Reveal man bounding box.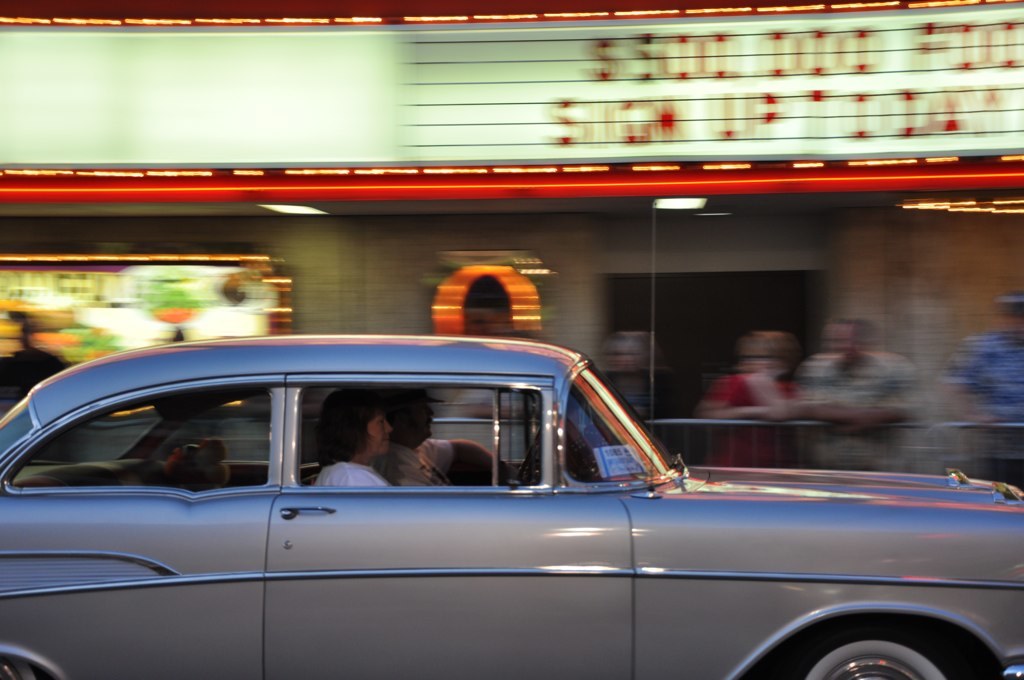
Revealed: l=949, t=287, r=1023, b=489.
